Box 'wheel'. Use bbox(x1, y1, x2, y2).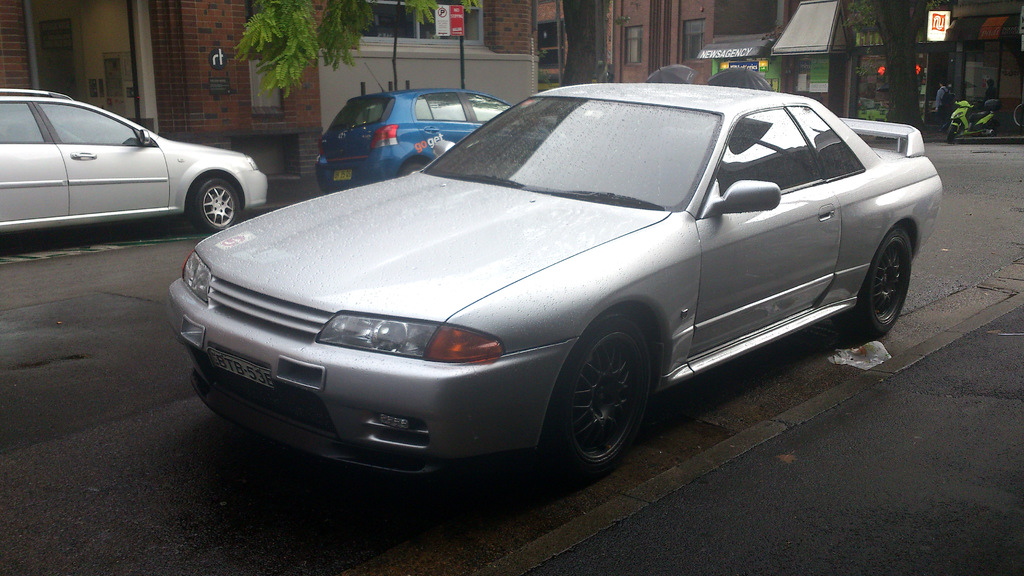
bbox(193, 173, 240, 230).
